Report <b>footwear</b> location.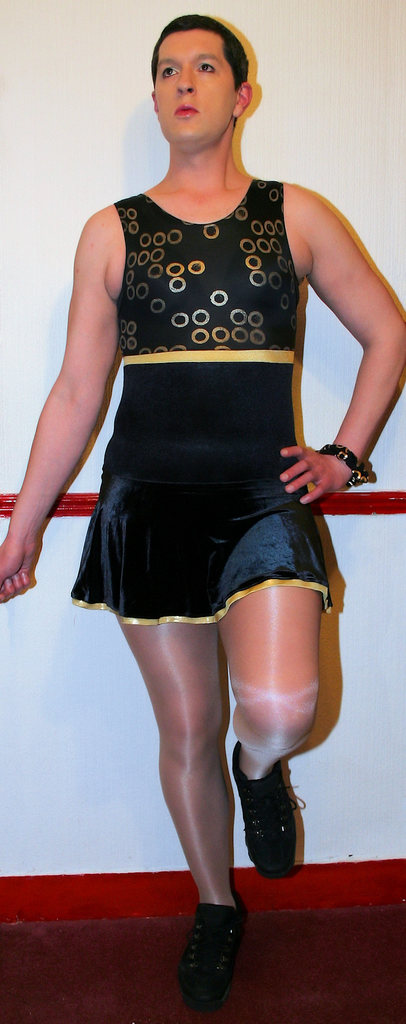
Report: bbox=[231, 741, 298, 883].
